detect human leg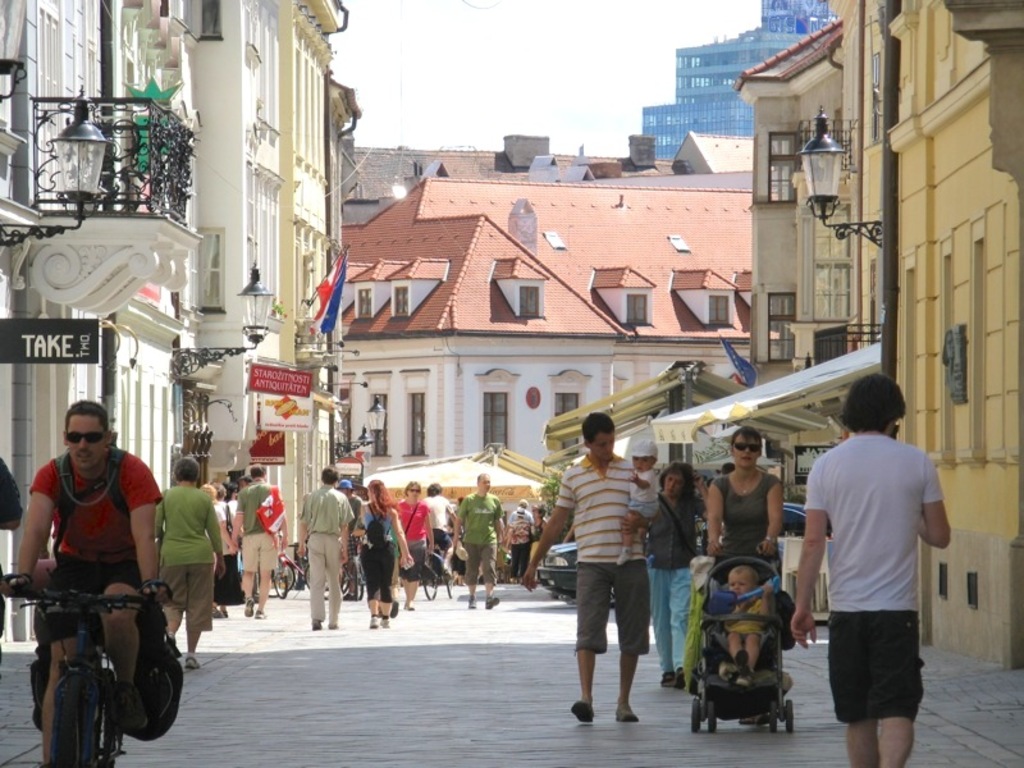
BBox(241, 530, 255, 613)
